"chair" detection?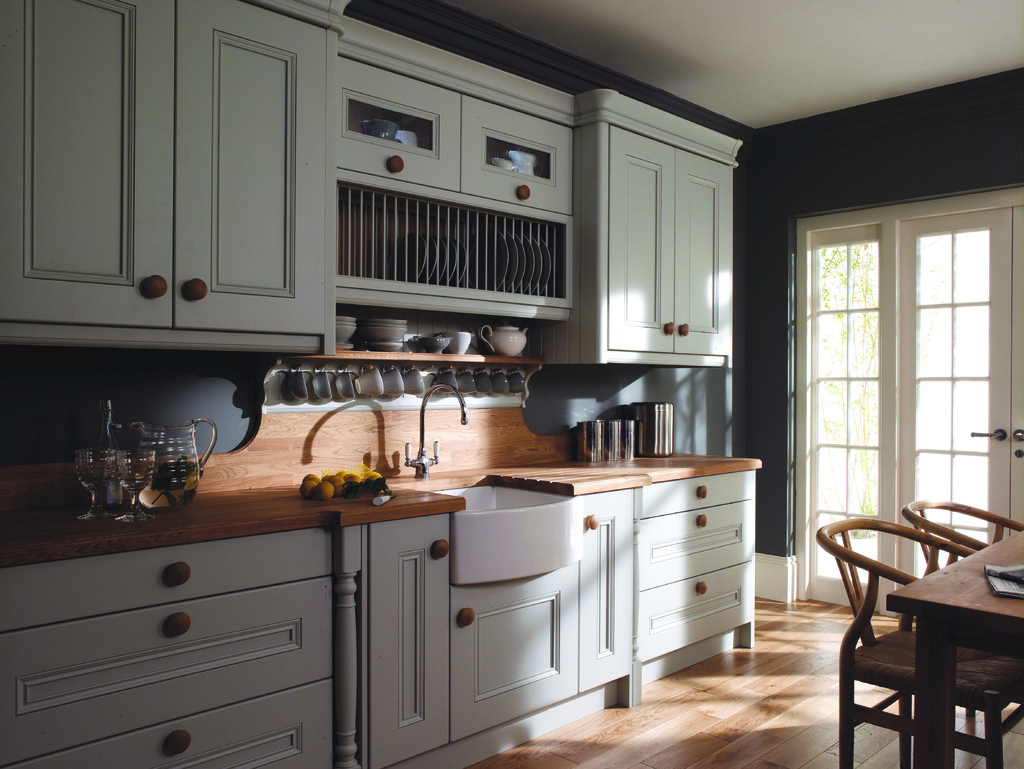
box=[900, 498, 1023, 768]
